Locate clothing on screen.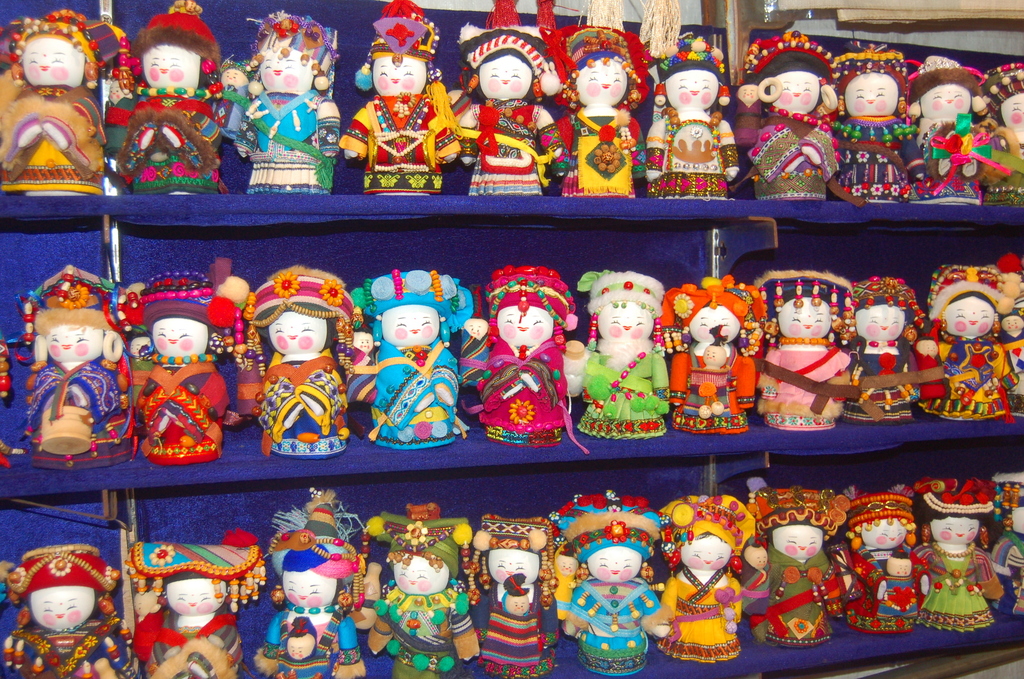
On screen at left=656, top=573, right=745, bottom=662.
